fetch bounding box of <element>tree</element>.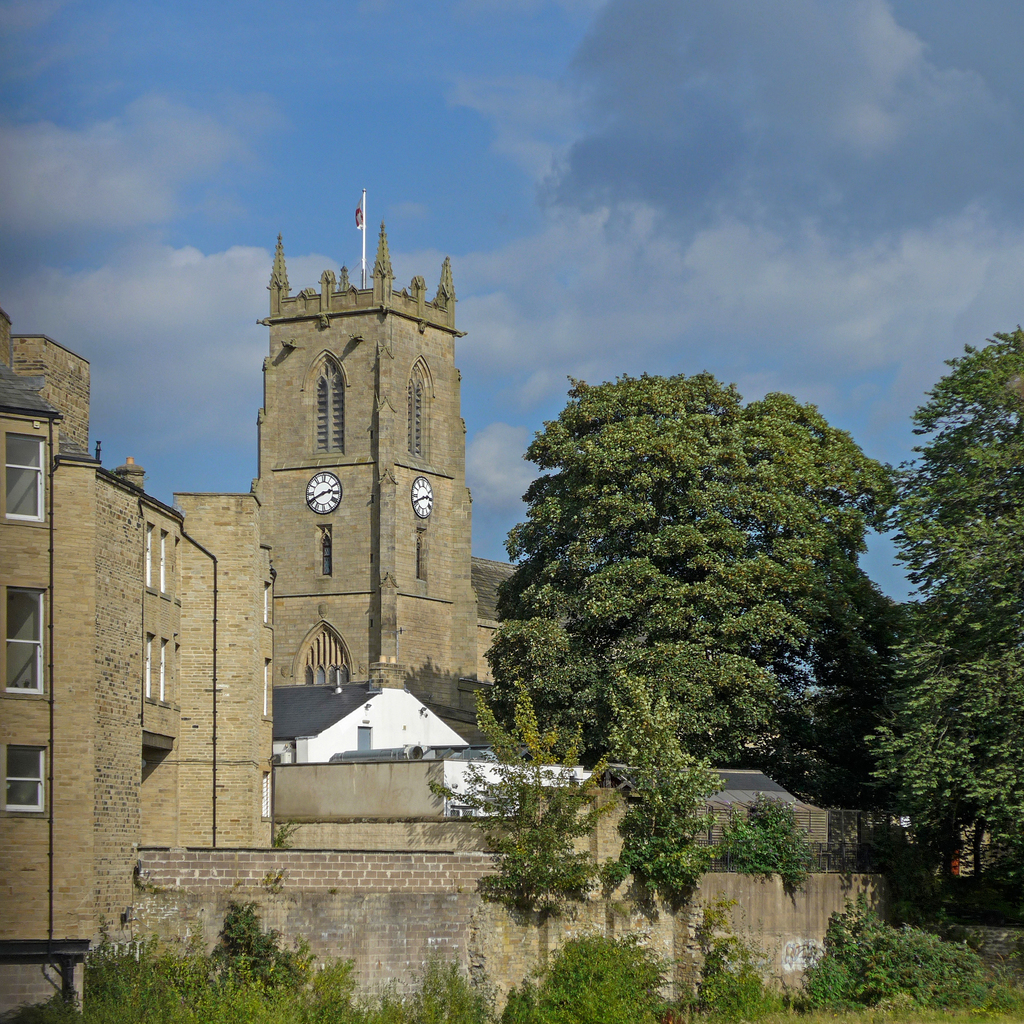
Bbox: region(76, 937, 360, 1023).
